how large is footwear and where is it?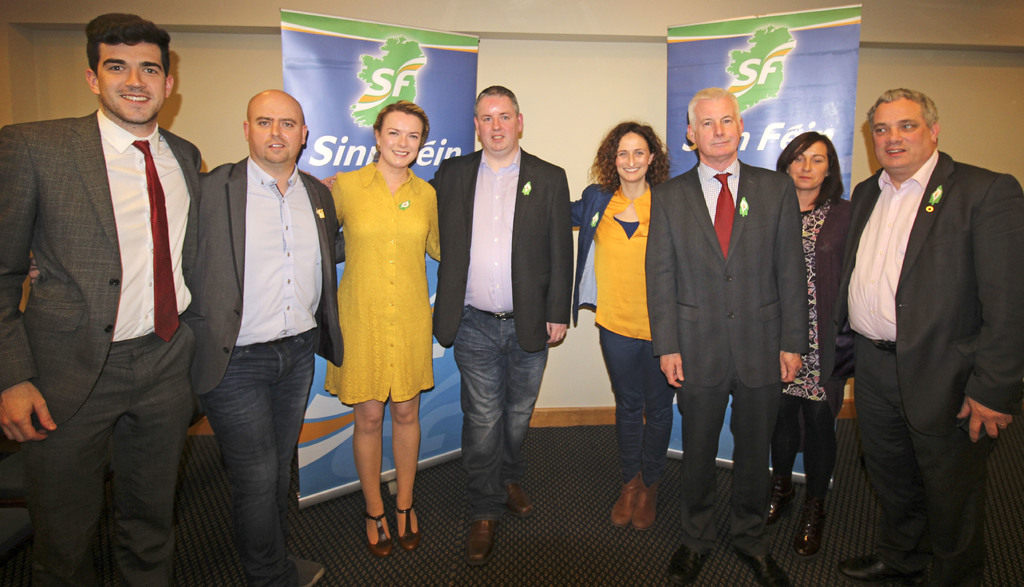
Bounding box: crop(506, 481, 535, 518).
